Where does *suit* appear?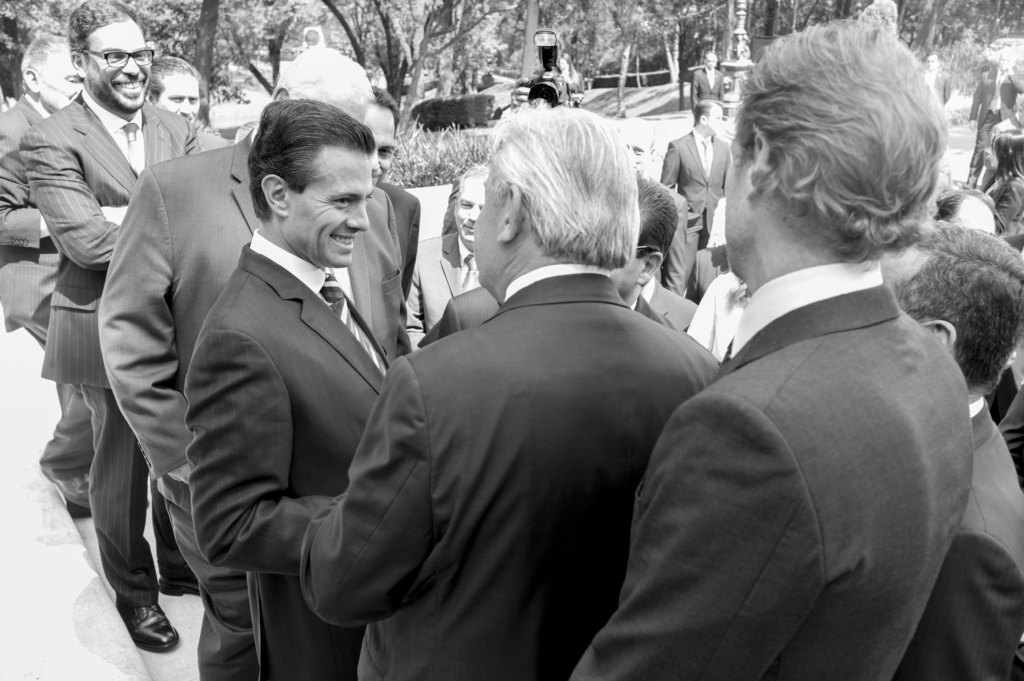
Appears at 689/67/723/108.
